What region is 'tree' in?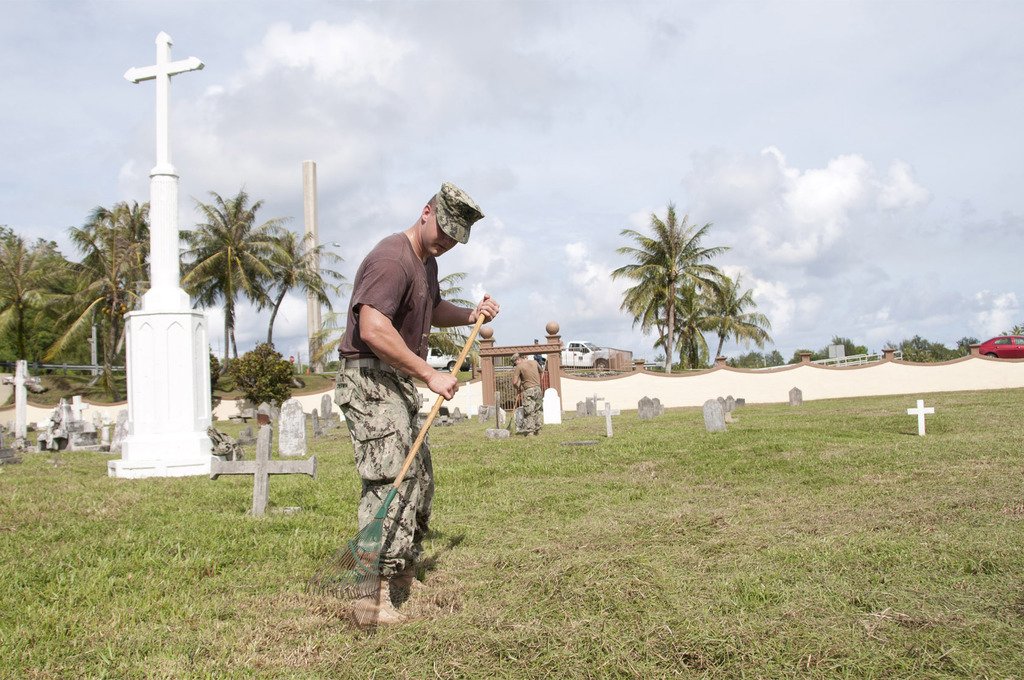
786, 344, 815, 368.
